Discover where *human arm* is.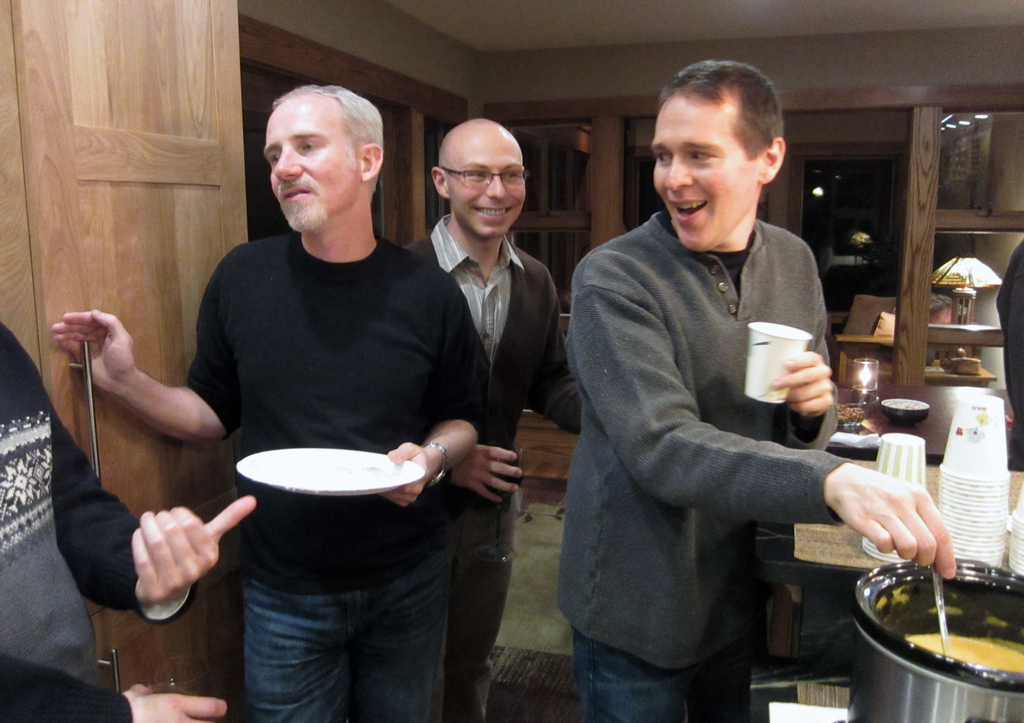
Discovered at [left=0, top=646, right=228, bottom=722].
